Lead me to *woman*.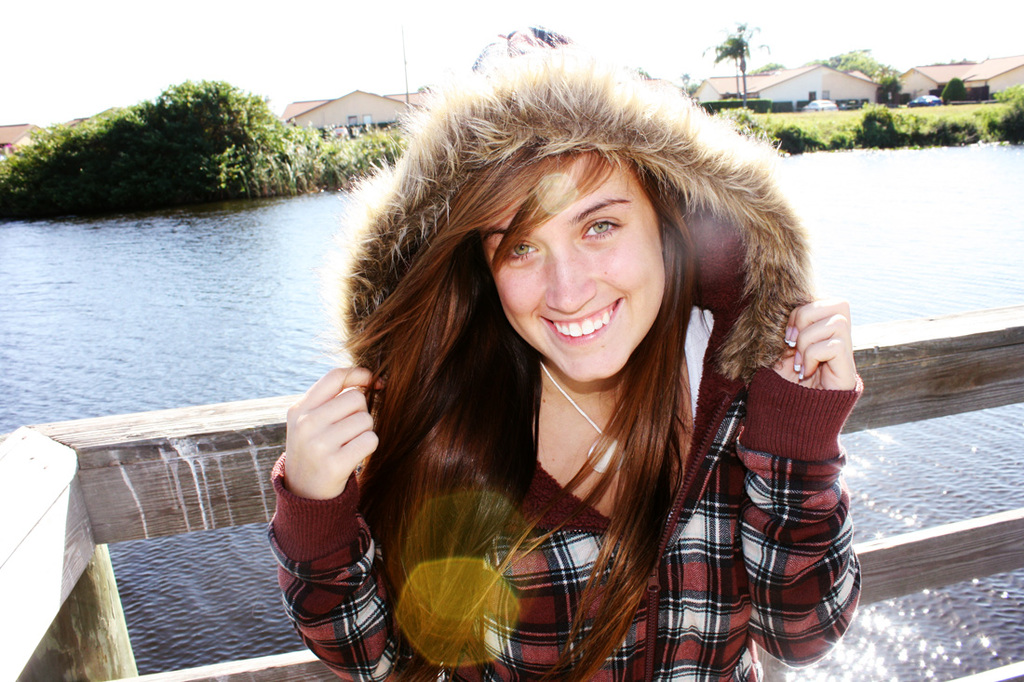
Lead to box=[280, 65, 853, 647].
